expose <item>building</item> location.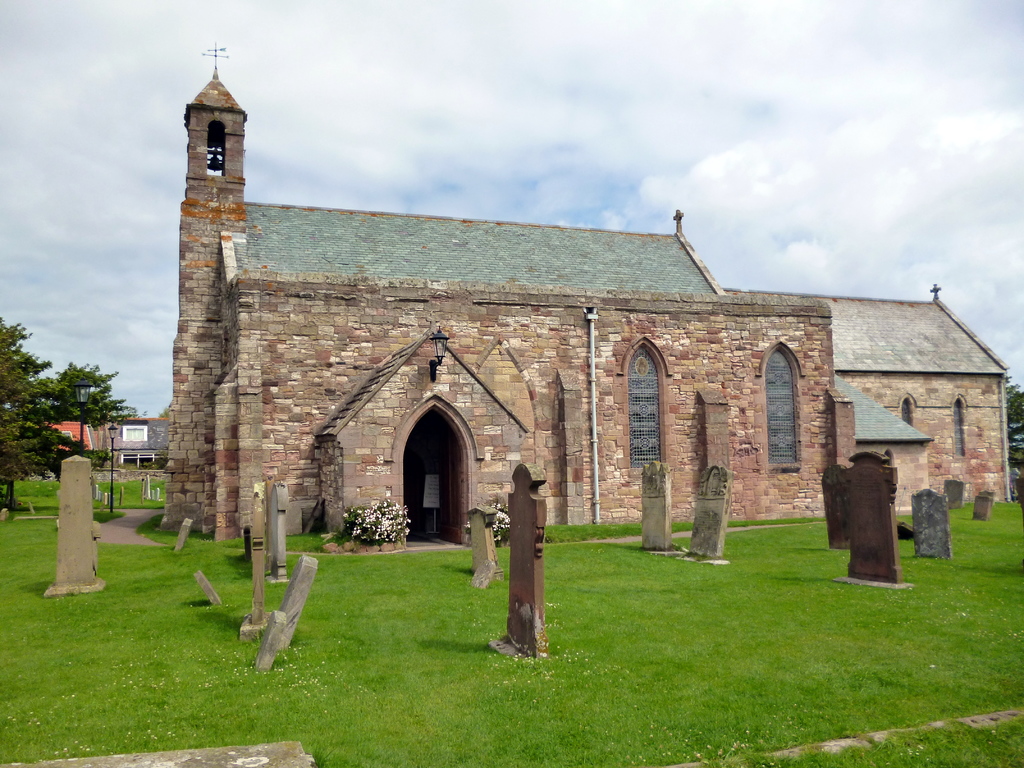
Exposed at 45 410 164 474.
